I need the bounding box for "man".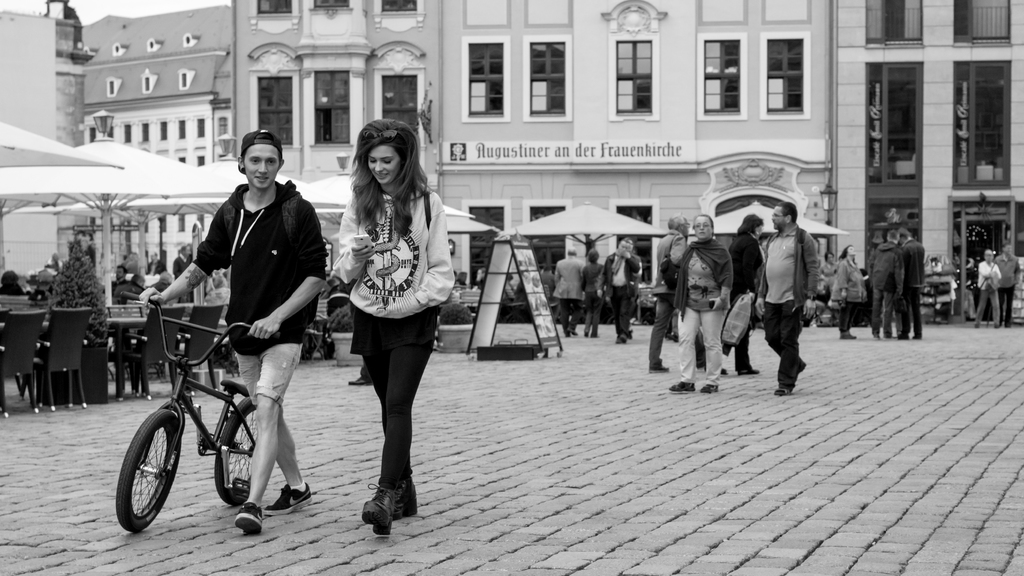
Here it is: [554, 246, 584, 337].
